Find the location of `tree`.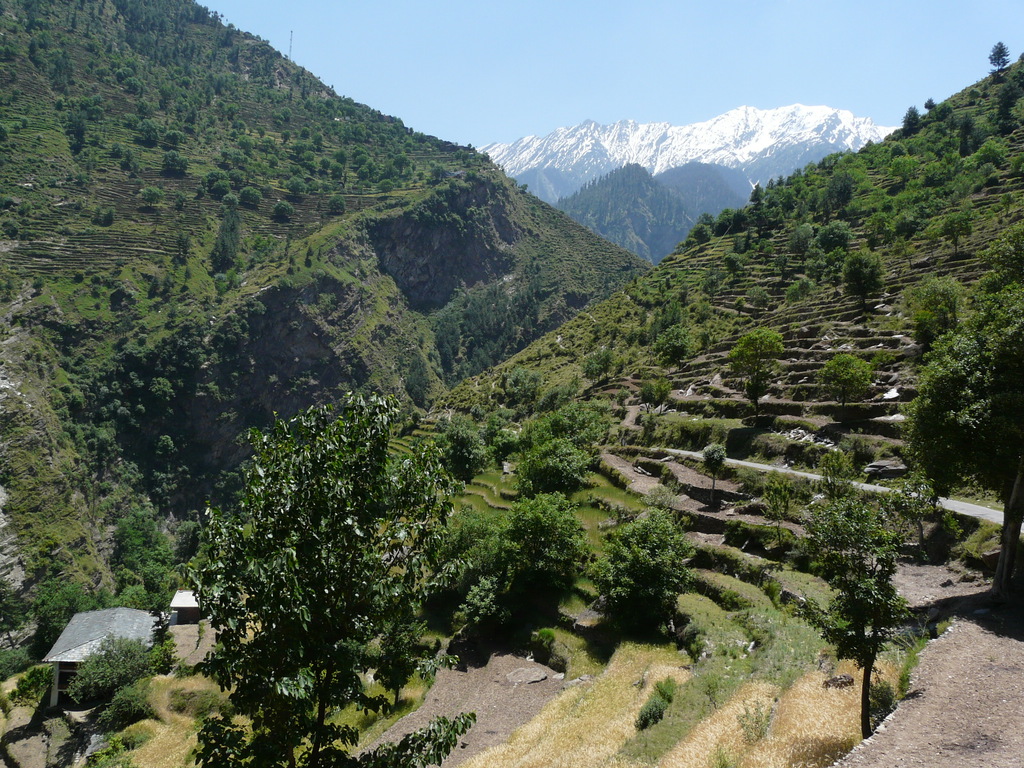
Location: bbox(12, 67, 21, 83).
